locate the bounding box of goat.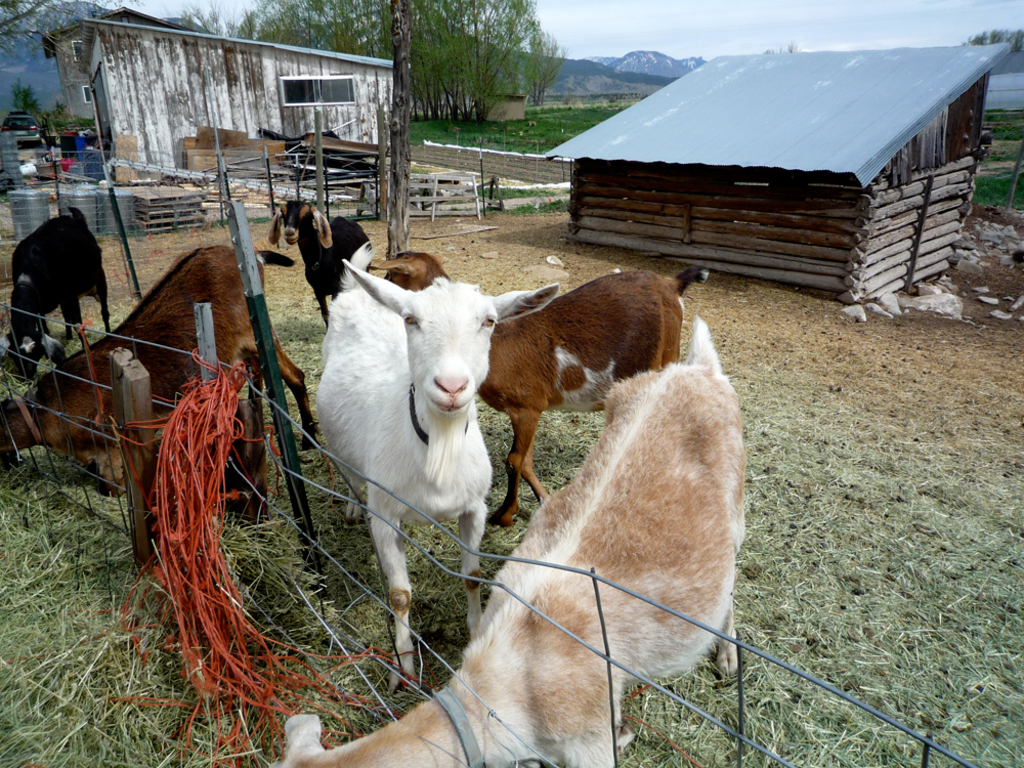
Bounding box: (left=369, top=245, right=708, bottom=529).
